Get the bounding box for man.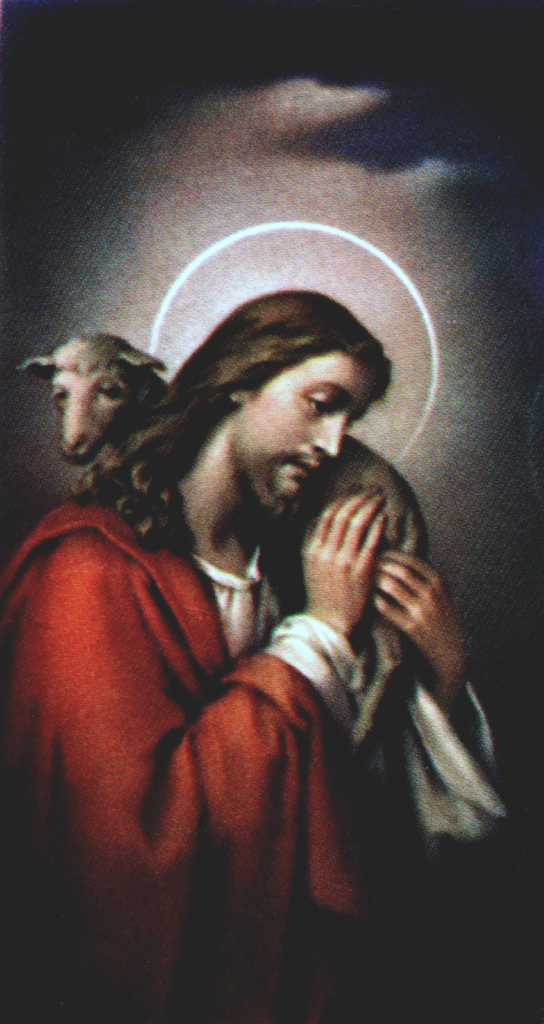
bbox=(0, 271, 543, 1023).
